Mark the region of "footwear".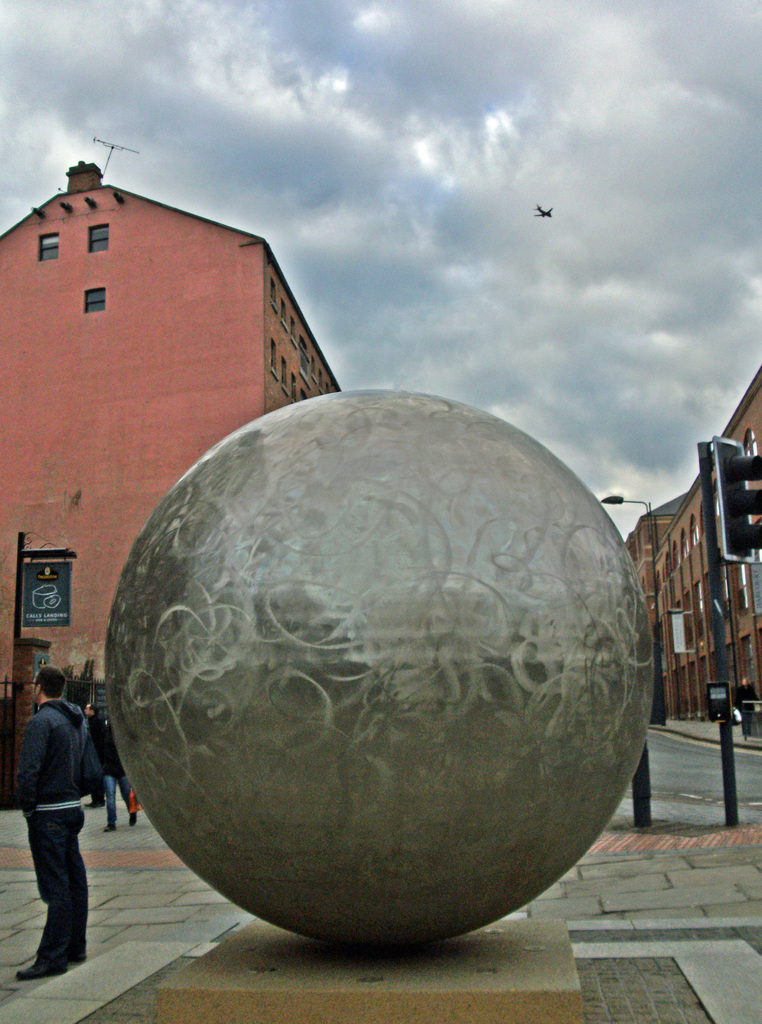
Region: BBox(127, 812, 139, 828).
